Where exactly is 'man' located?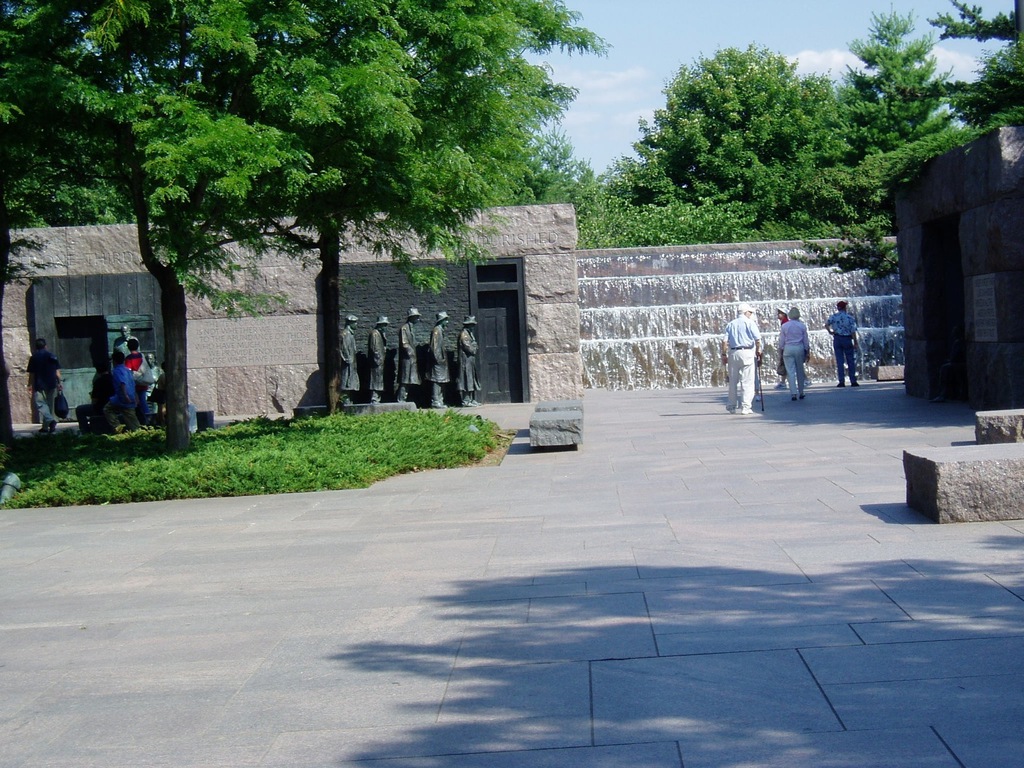
Its bounding box is locate(111, 324, 141, 375).
